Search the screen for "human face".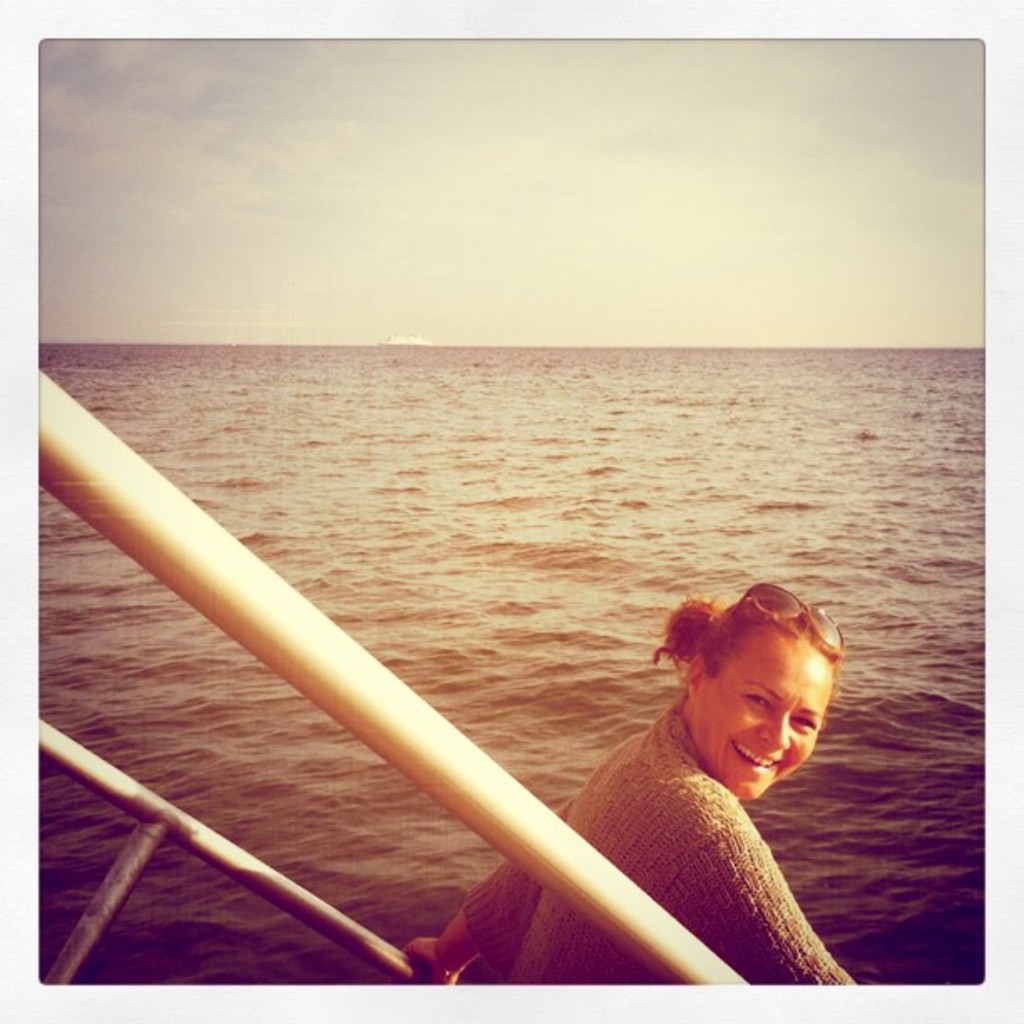
Found at (699,622,850,812).
